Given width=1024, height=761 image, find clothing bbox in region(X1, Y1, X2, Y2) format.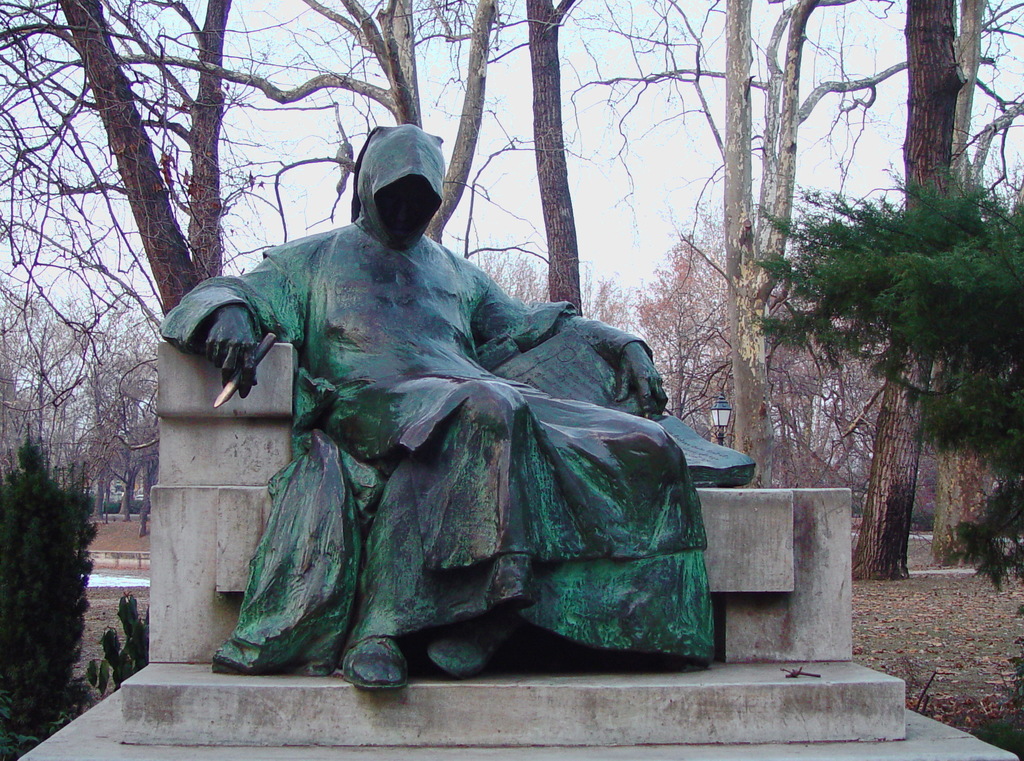
region(155, 119, 655, 682).
